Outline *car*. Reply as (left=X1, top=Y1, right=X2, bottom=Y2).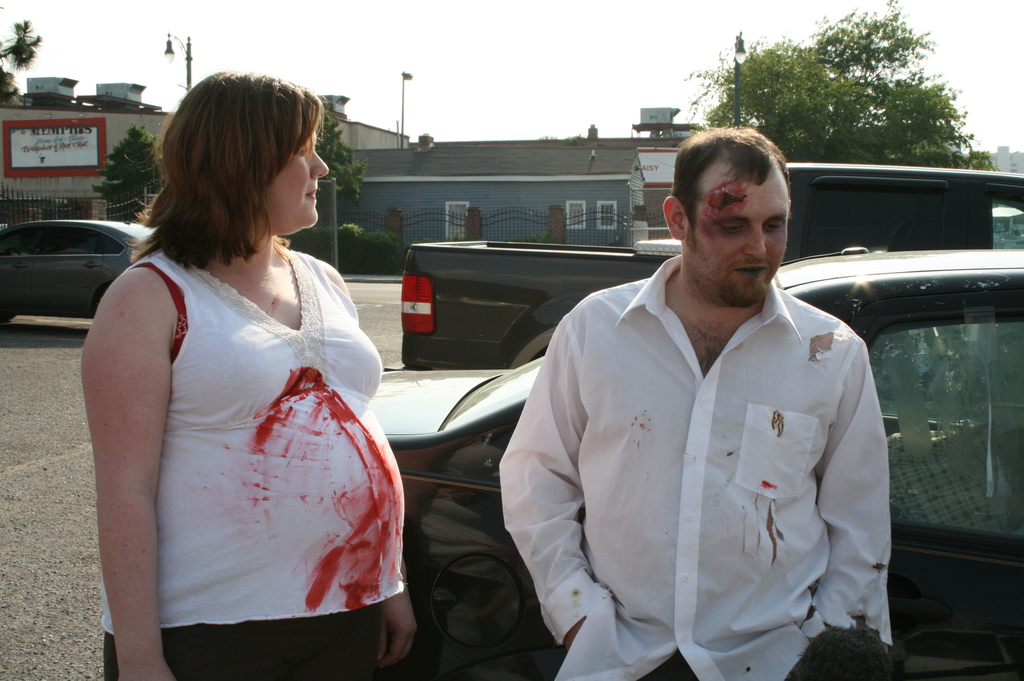
(left=365, top=247, right=1020, bottom=680).
